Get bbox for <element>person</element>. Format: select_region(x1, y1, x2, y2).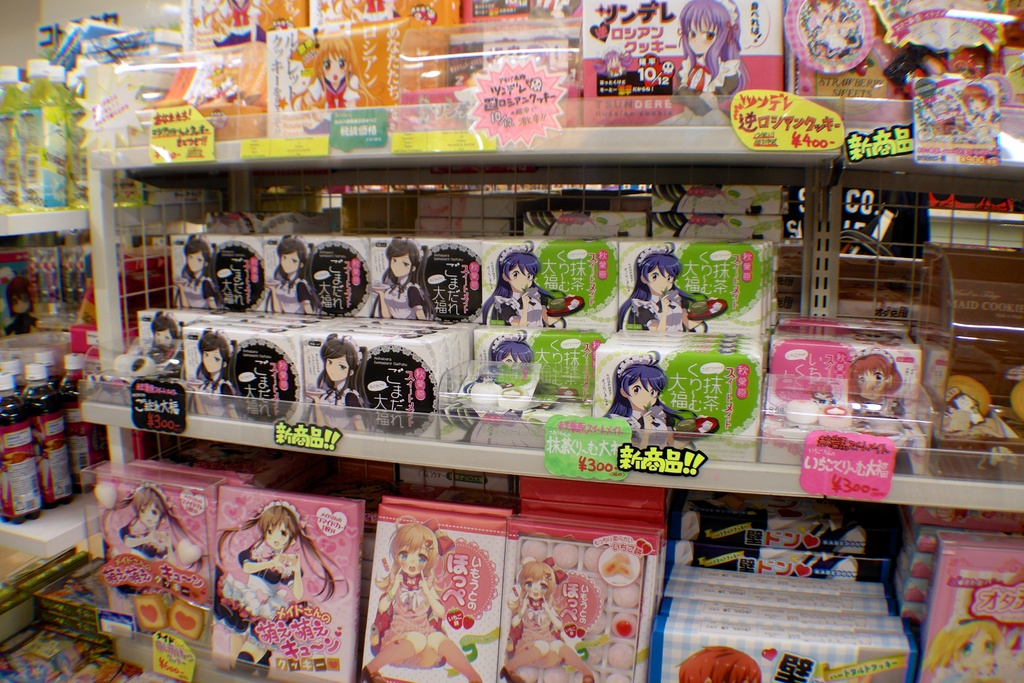
select_region(308, 331, 358, 428).
